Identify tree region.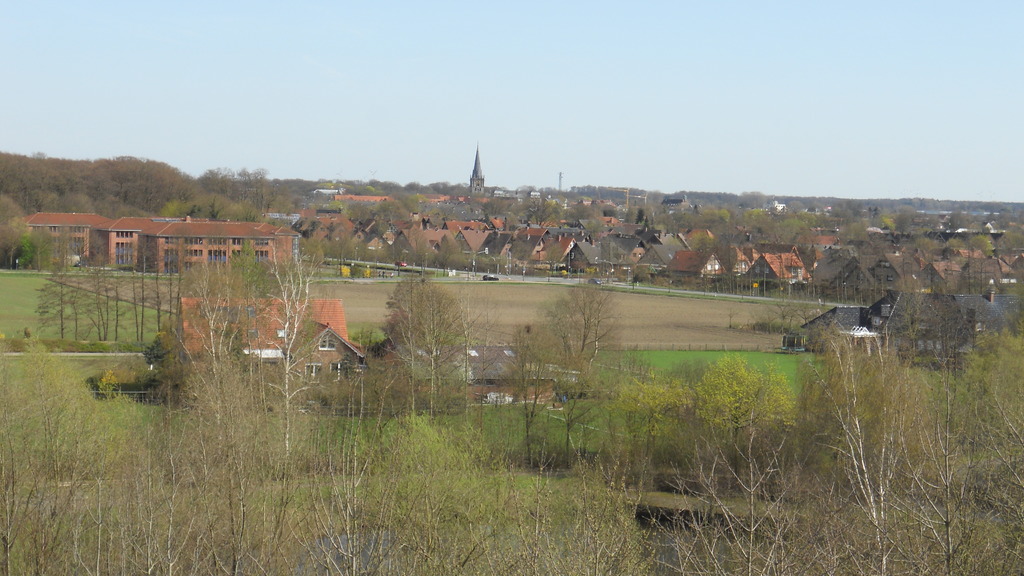
Region: [813,340,912,534].
